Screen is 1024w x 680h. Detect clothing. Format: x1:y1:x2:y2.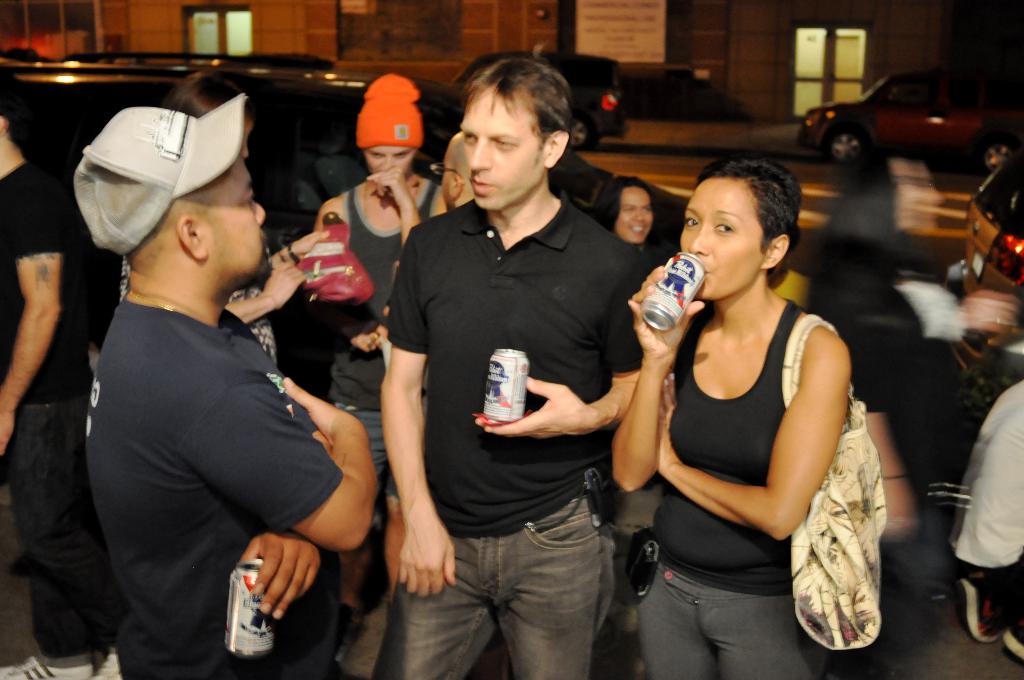
948:382:1023:647.
